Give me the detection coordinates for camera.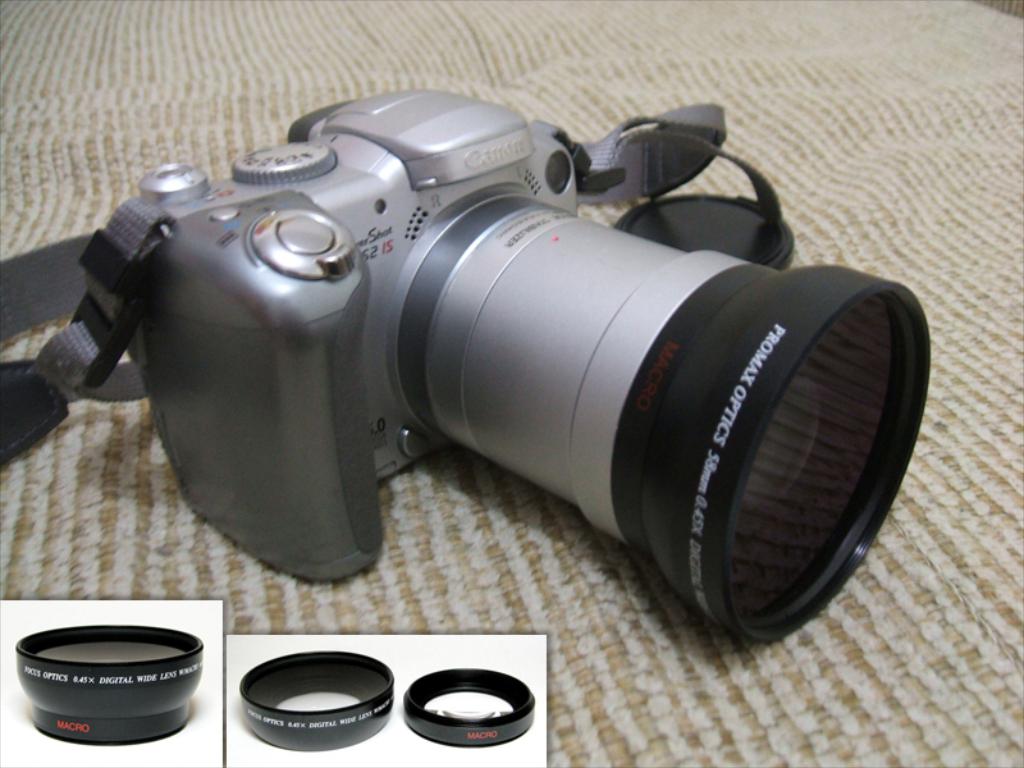
bbox=[128, 77, 933, 648].
